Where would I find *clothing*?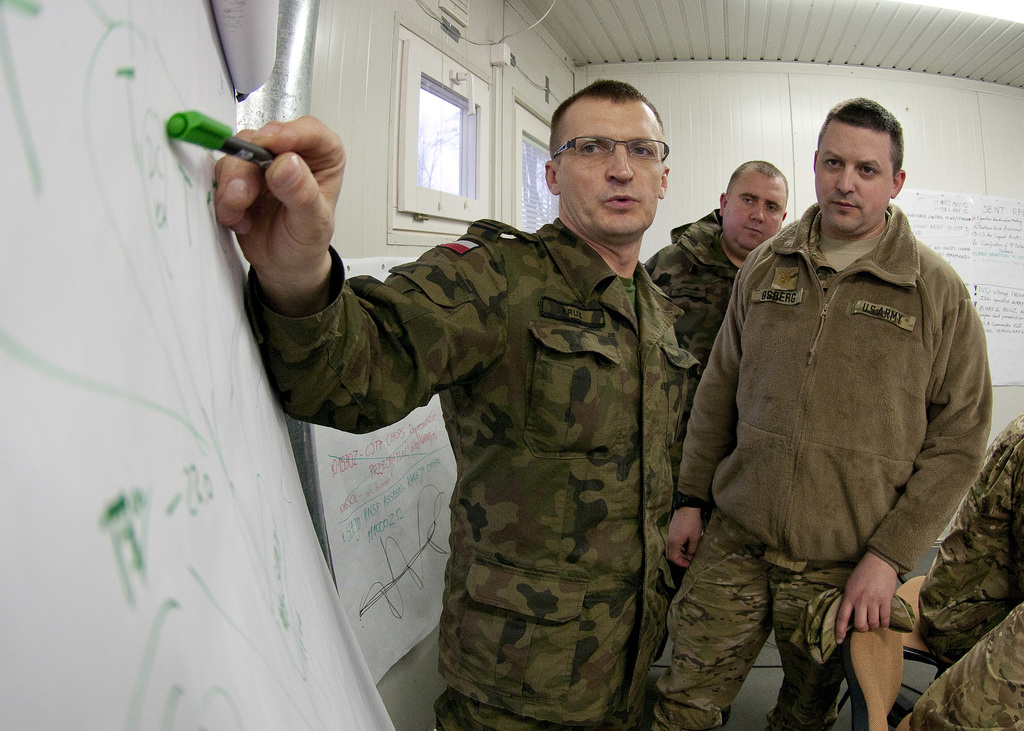
At (left=676, top=140, right=1000, bottom=680).
